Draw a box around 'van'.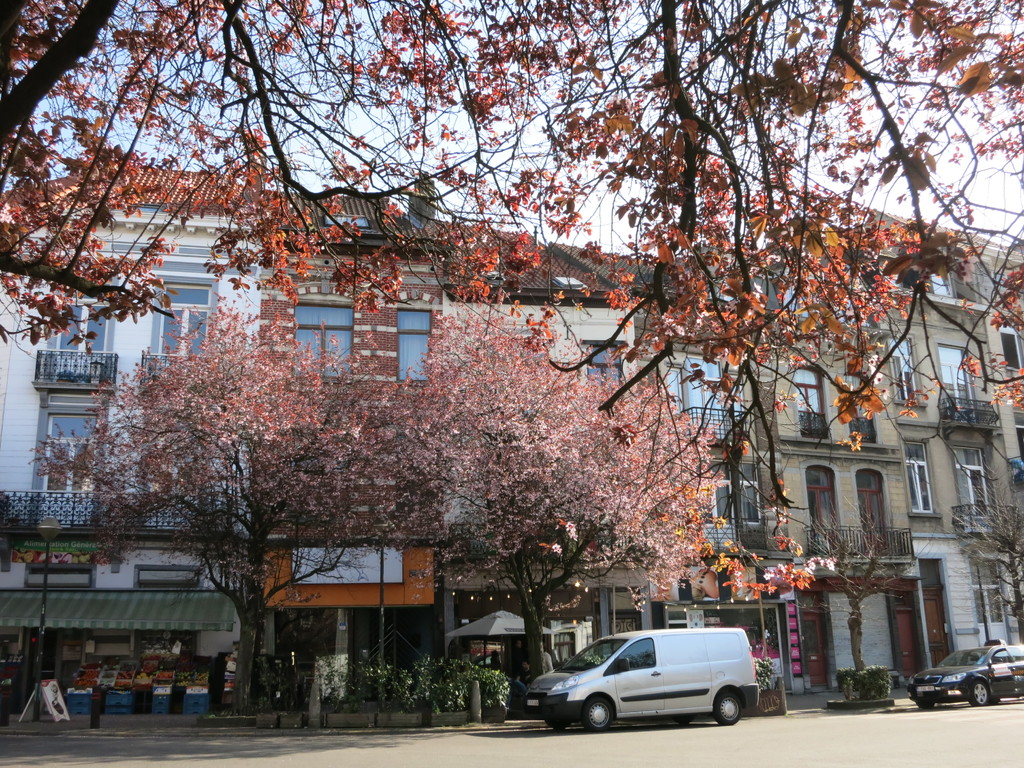
527,625,762,732.
